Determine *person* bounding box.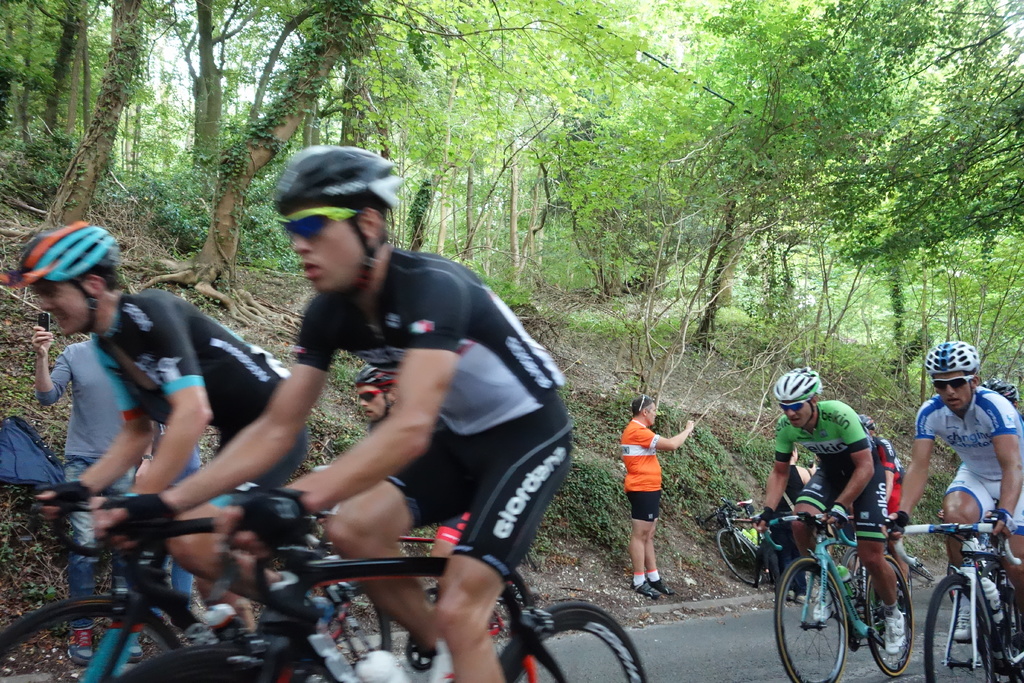
Determined: region(616, 398, 696, 598).
